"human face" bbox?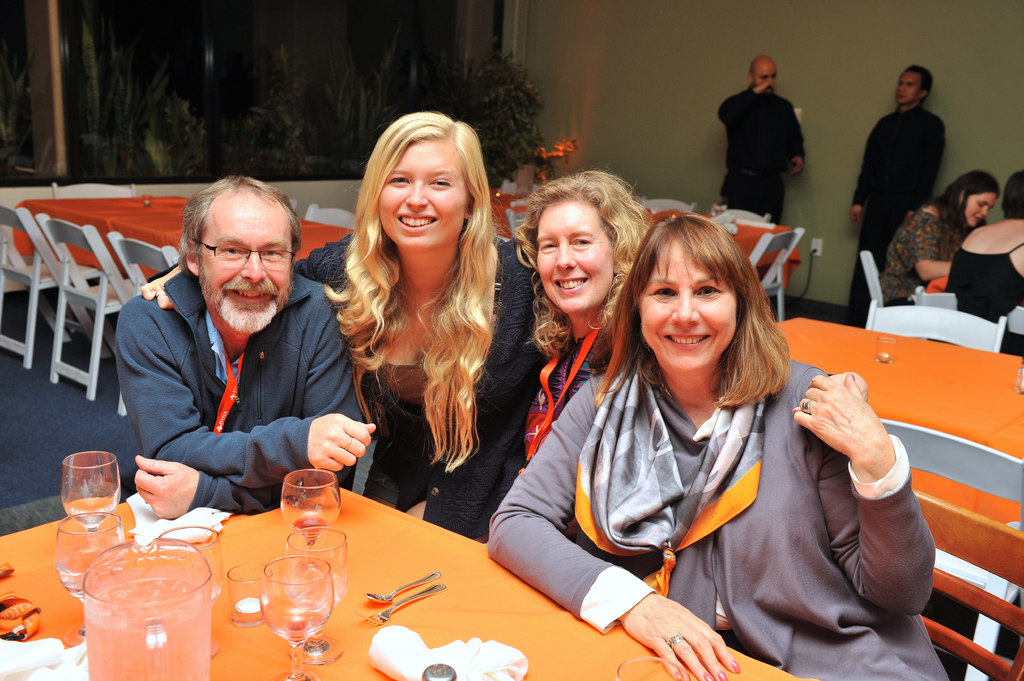
[x1=538, y1=200, x2=615, y2=311]
